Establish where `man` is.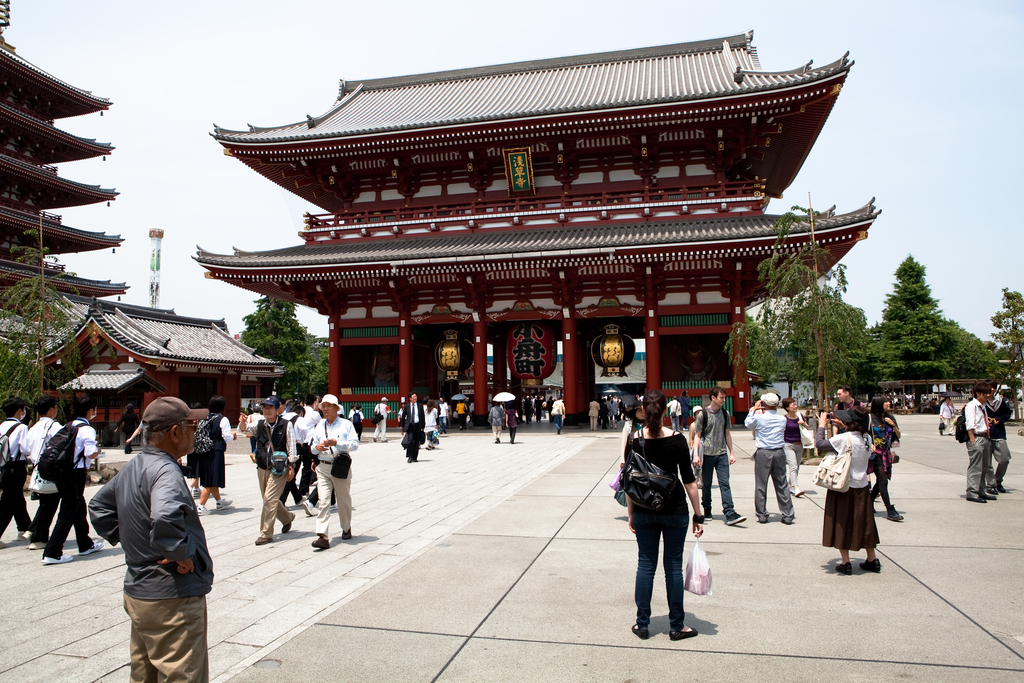
Established at <region>678, 391, 691, 430</region>.
